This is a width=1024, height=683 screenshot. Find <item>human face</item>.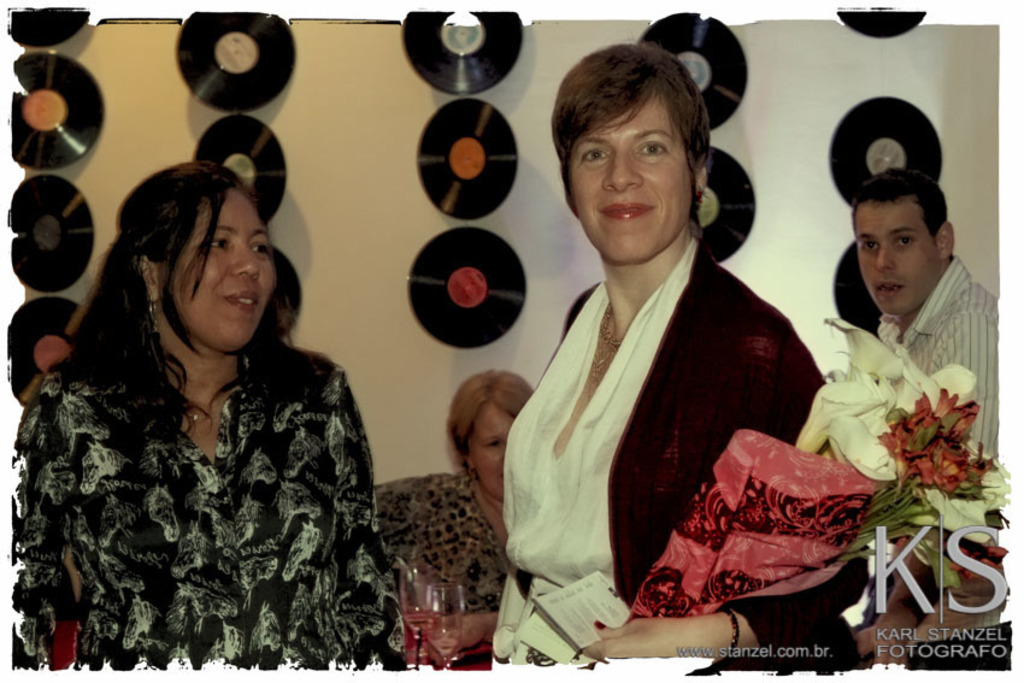
Bounding box: bbox=(567, 100, 694, 264).
